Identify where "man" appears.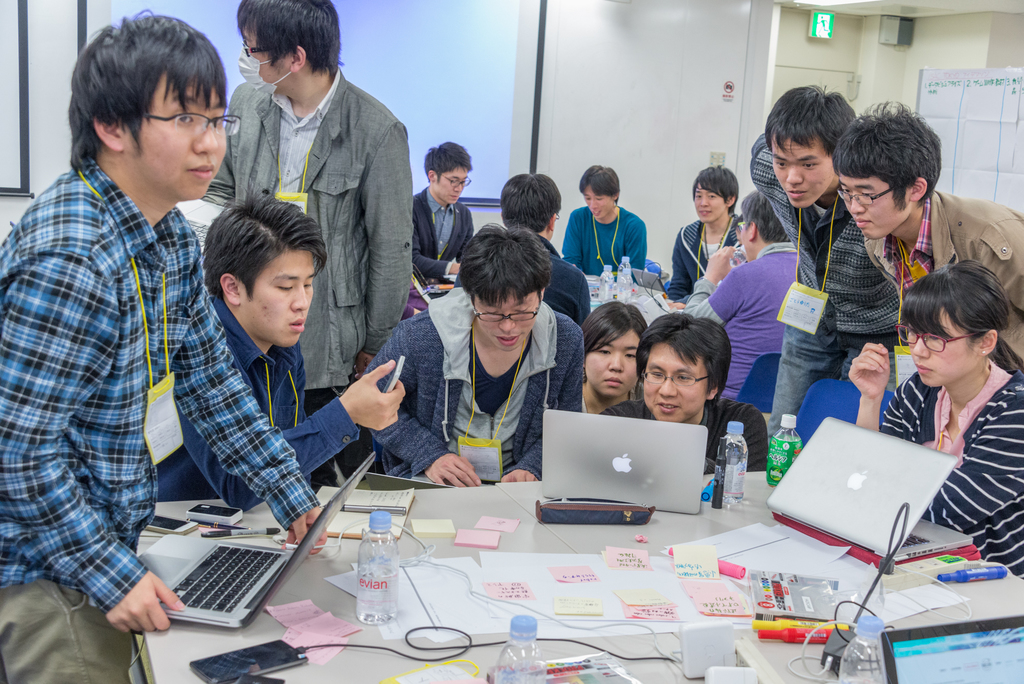
Appears at 690, 188, 799, 399.
